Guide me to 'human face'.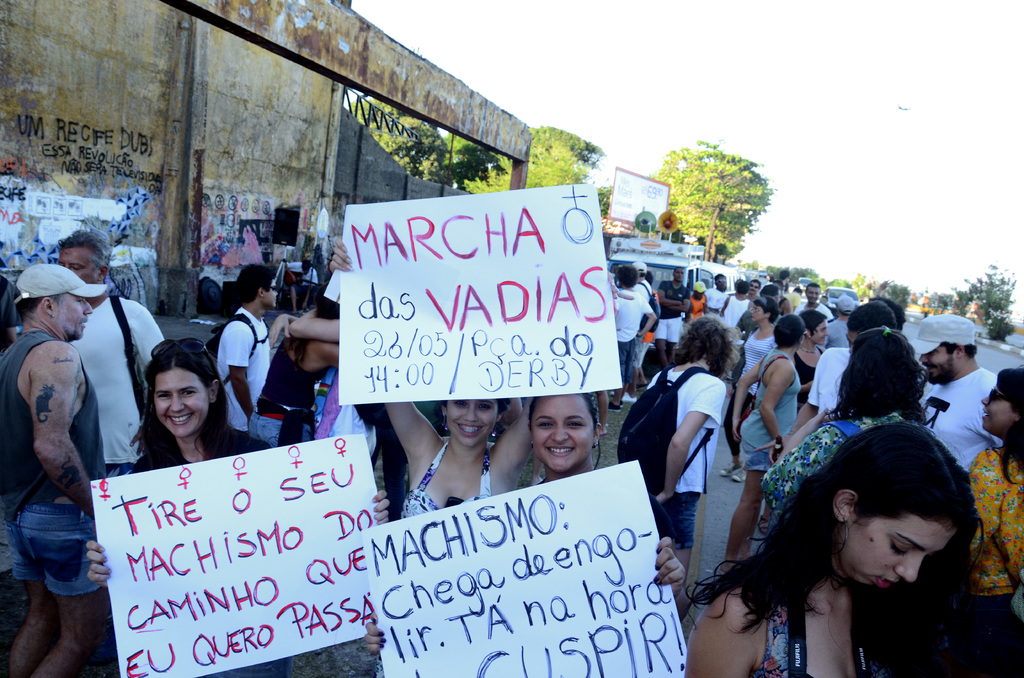
Guidance: Rect(750, 305, 760, 323).
